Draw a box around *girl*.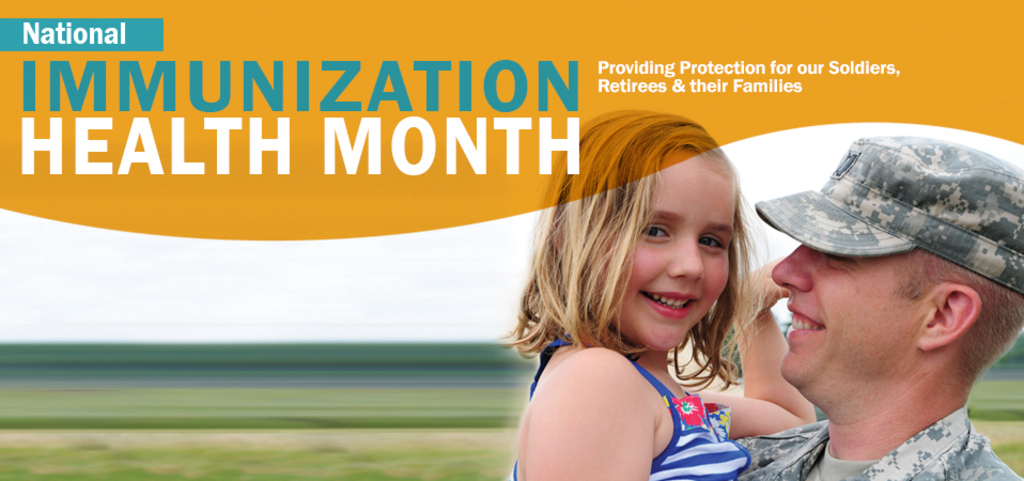
<region>509, 111, 790, 480</region>.
